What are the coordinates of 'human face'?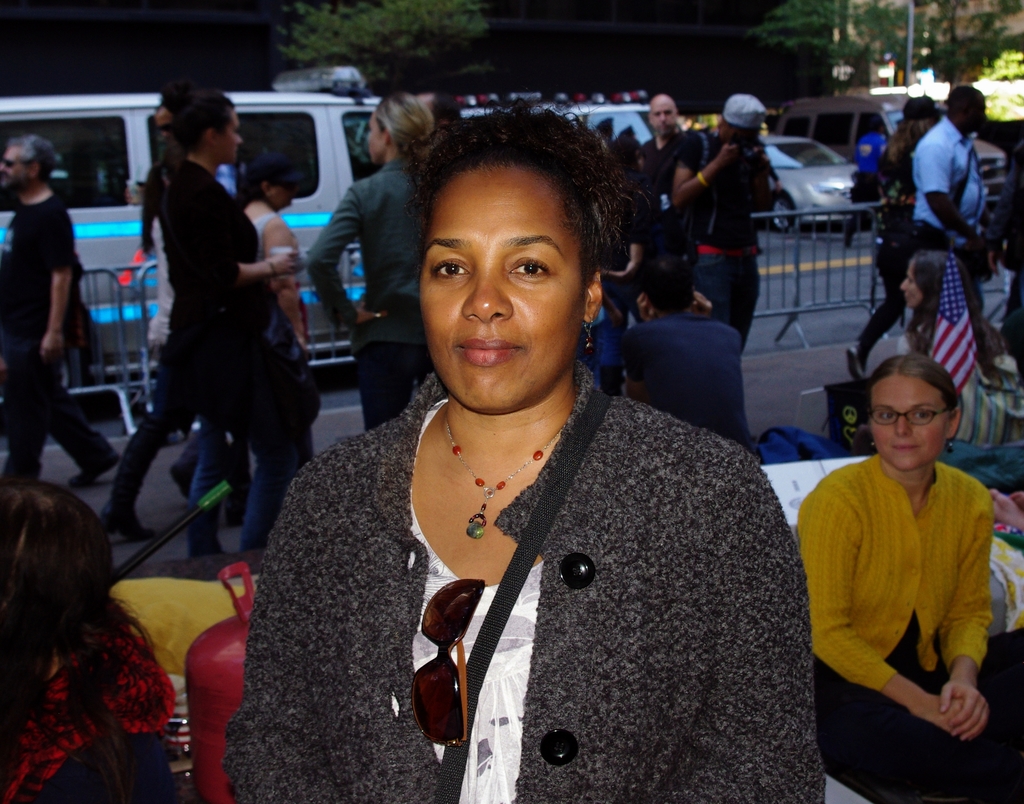
{"x1": 0, "y1": 150, "x2": 29, "y2": 189}.
